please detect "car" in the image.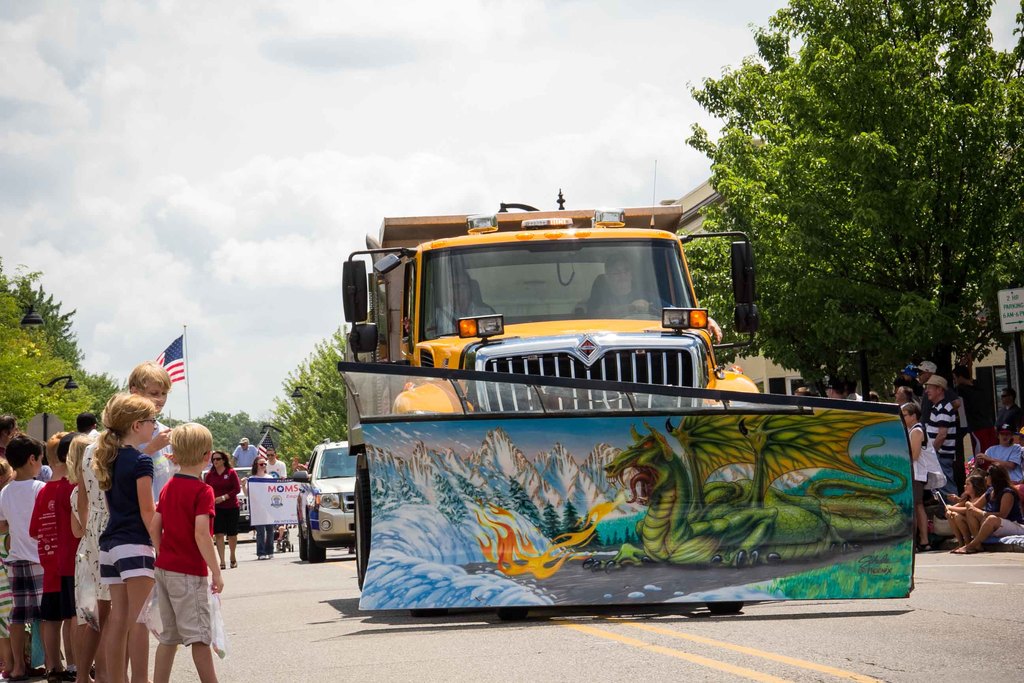
[left=291, top=441, right=362, bottom=561].
